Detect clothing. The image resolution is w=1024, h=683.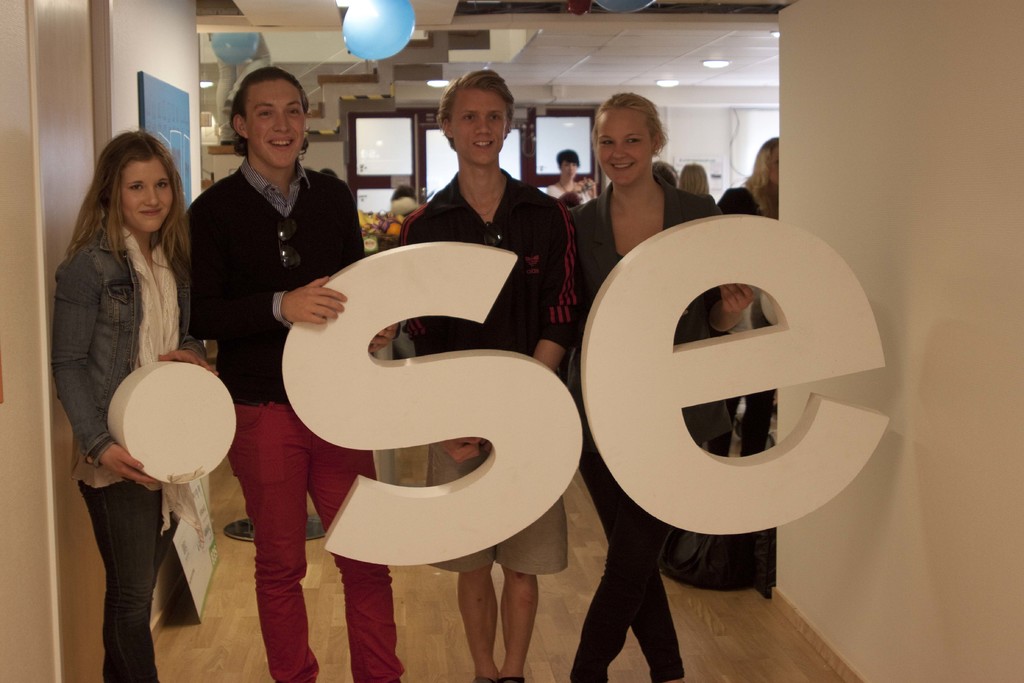
[371,196,425,242].
